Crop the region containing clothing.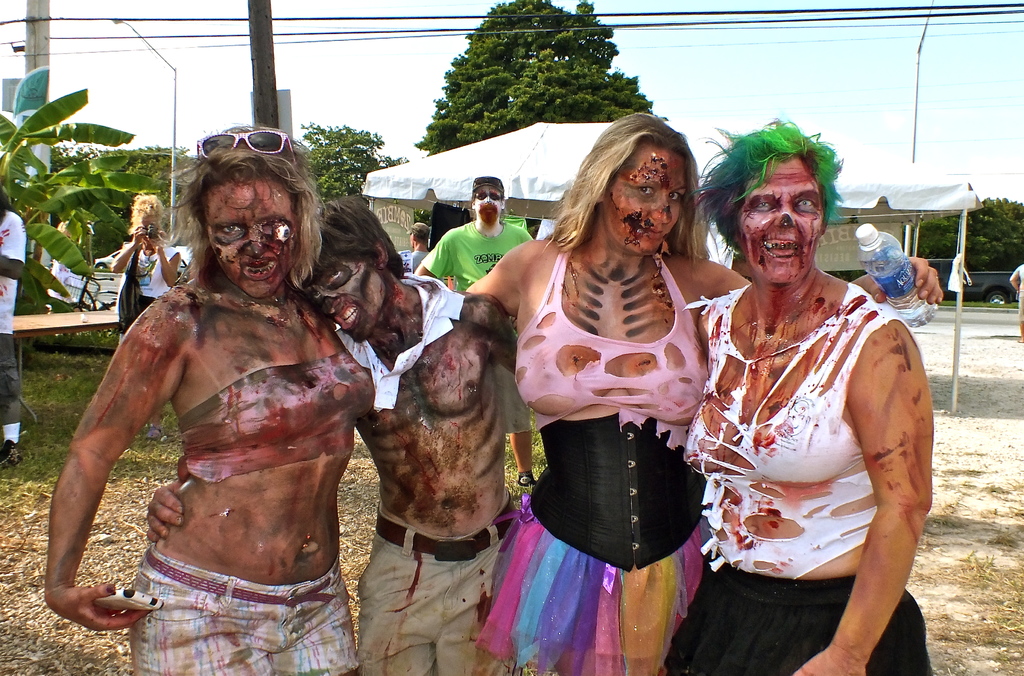
Crop region: {"left": 1012, "top": 265, "right": 1023, "bottom": 325}.
